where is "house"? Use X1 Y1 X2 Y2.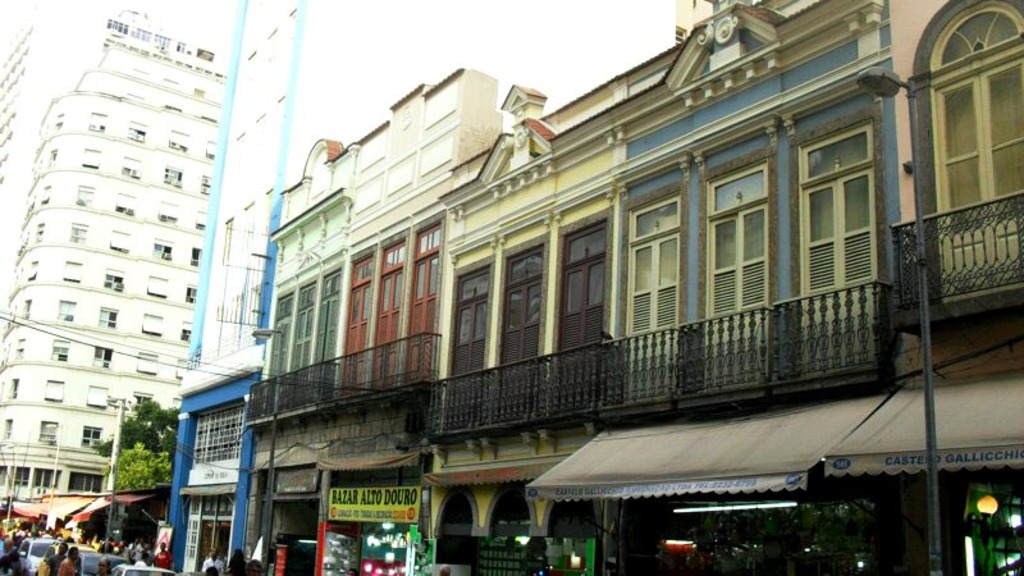
422 72 614 575.
